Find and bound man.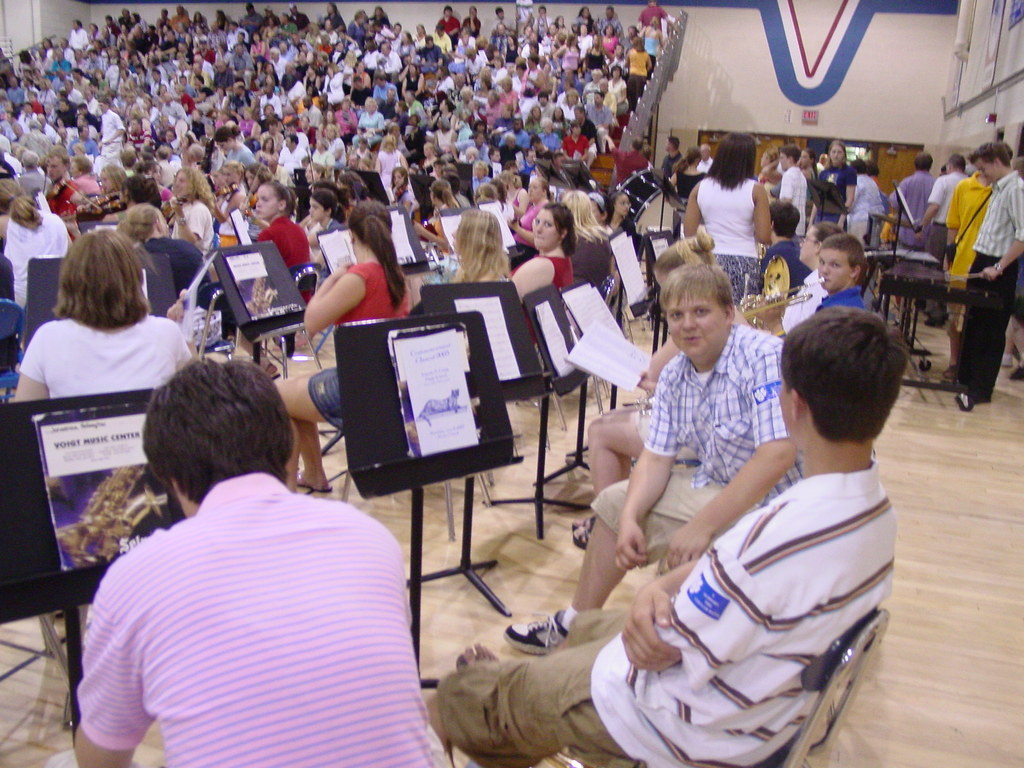
Bound: bbox=[48, 355, 452, 767].
